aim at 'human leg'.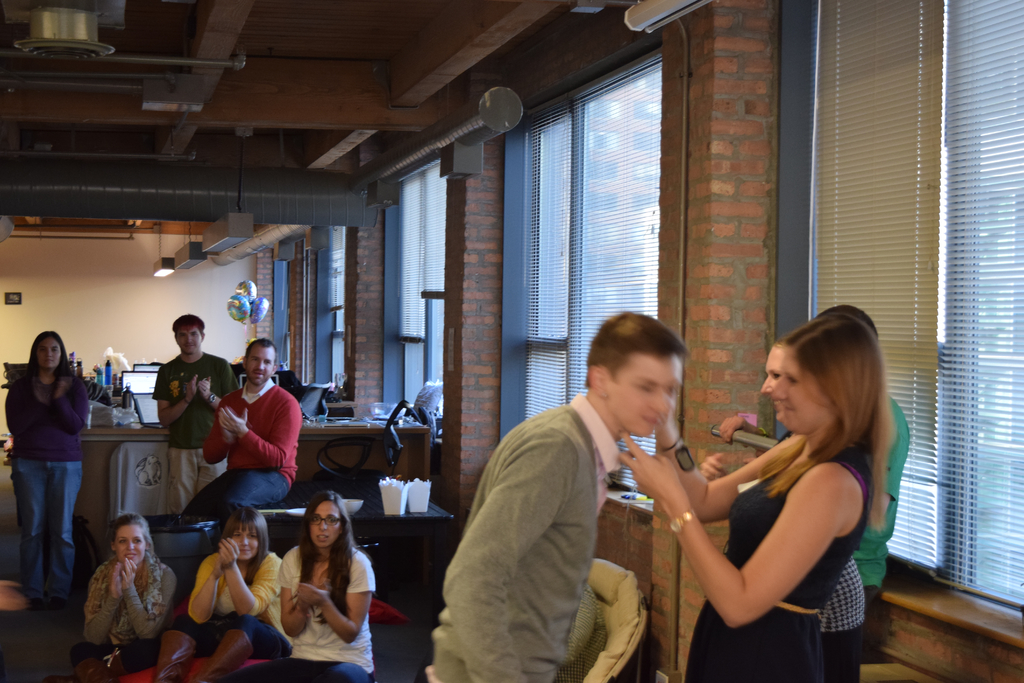
Aimed at 168/445/191/516.
